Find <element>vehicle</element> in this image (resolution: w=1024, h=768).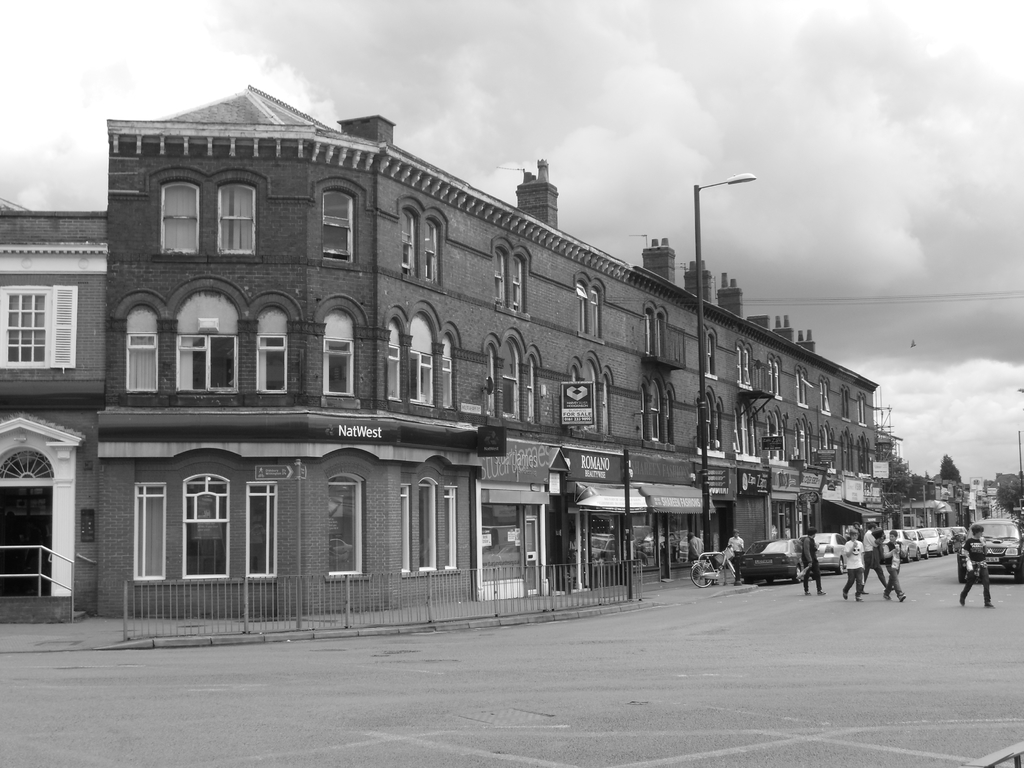
945:525:960:553.
